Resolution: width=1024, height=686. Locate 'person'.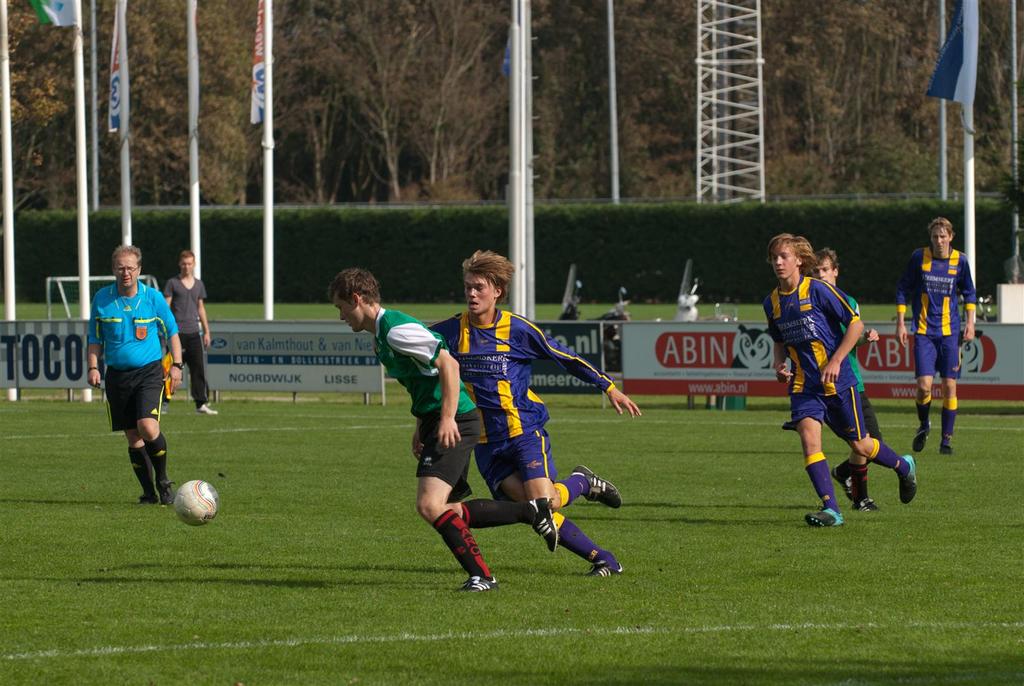
pyautogui.locateOnScreen(760, 235, 923, 521).
